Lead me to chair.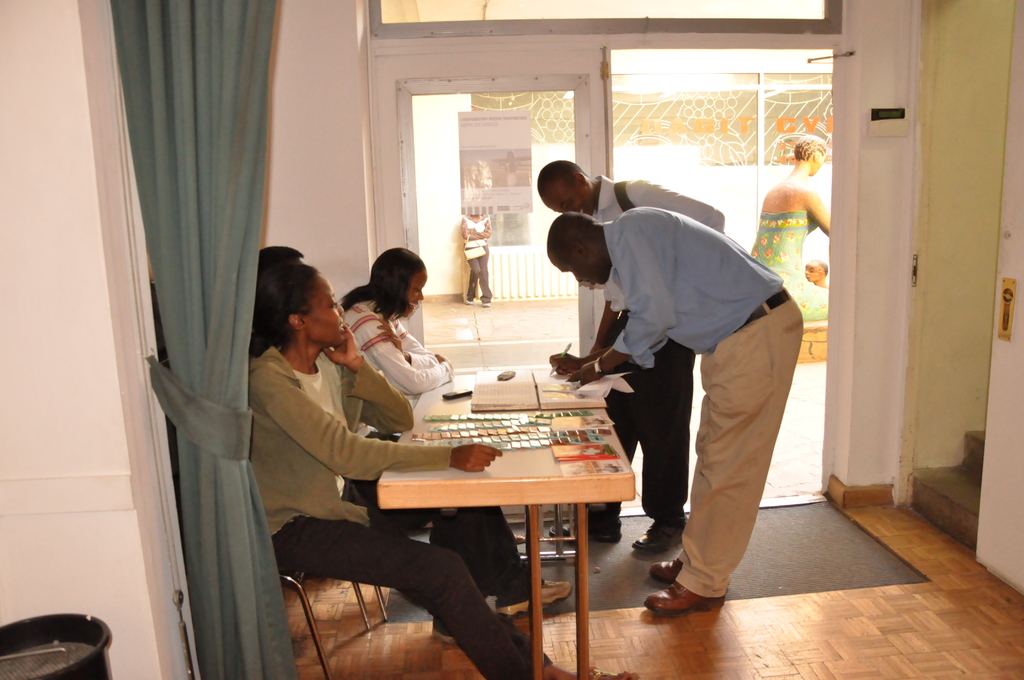
Lead to rect(272, 571, 372, 677).
